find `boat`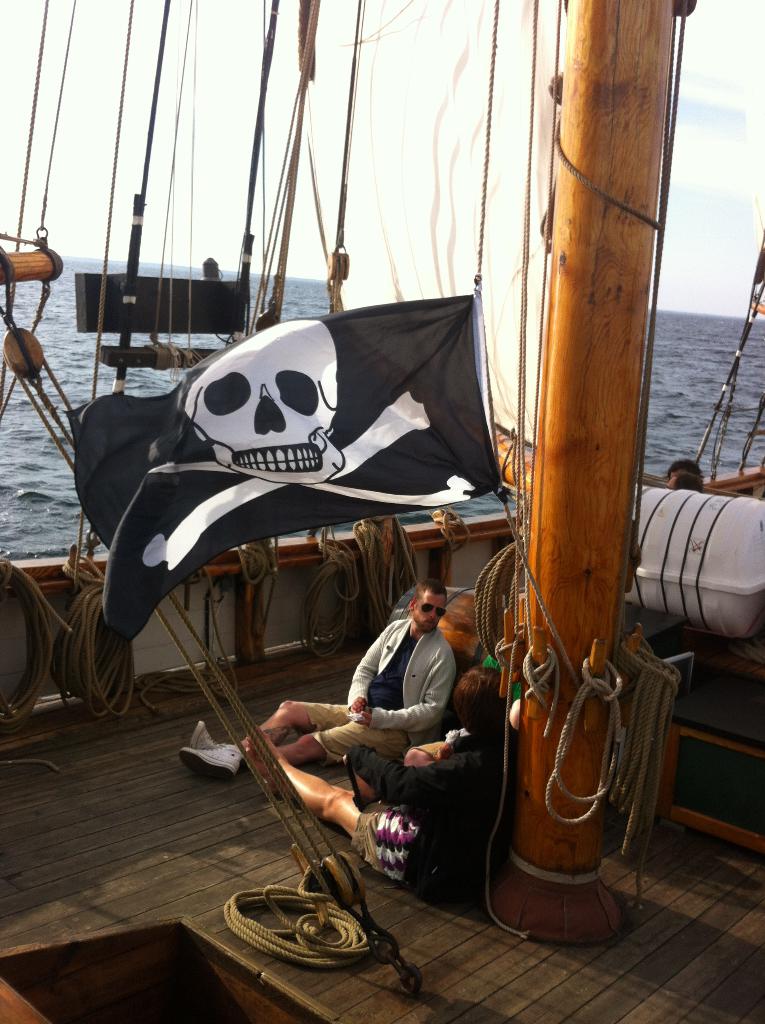
104,23,742,976
